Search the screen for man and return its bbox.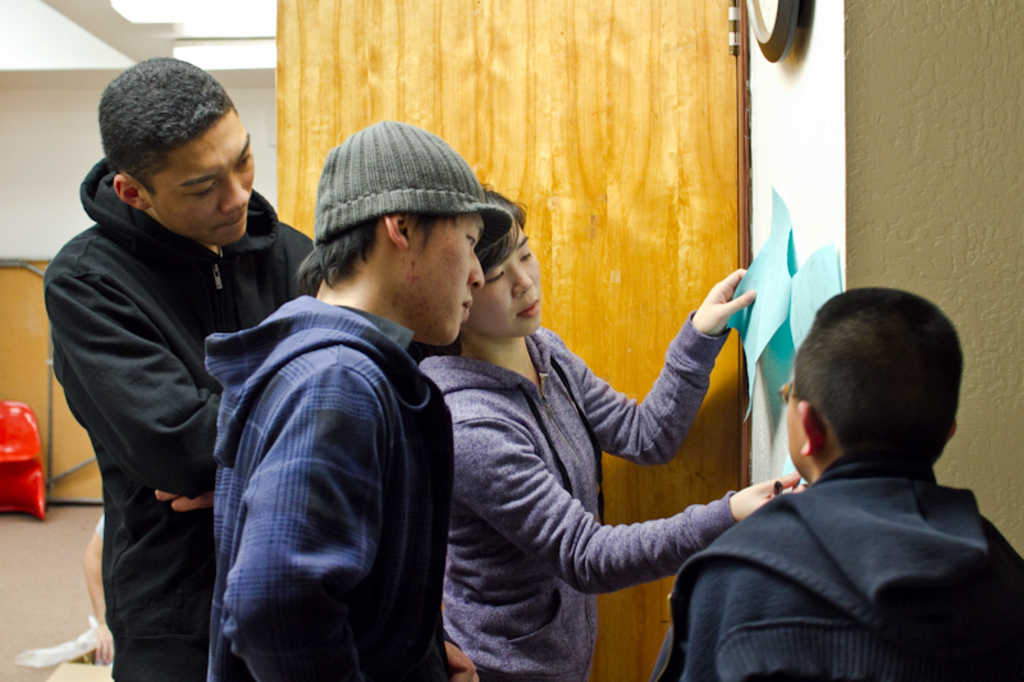
Found: 646,290,1023,681.
